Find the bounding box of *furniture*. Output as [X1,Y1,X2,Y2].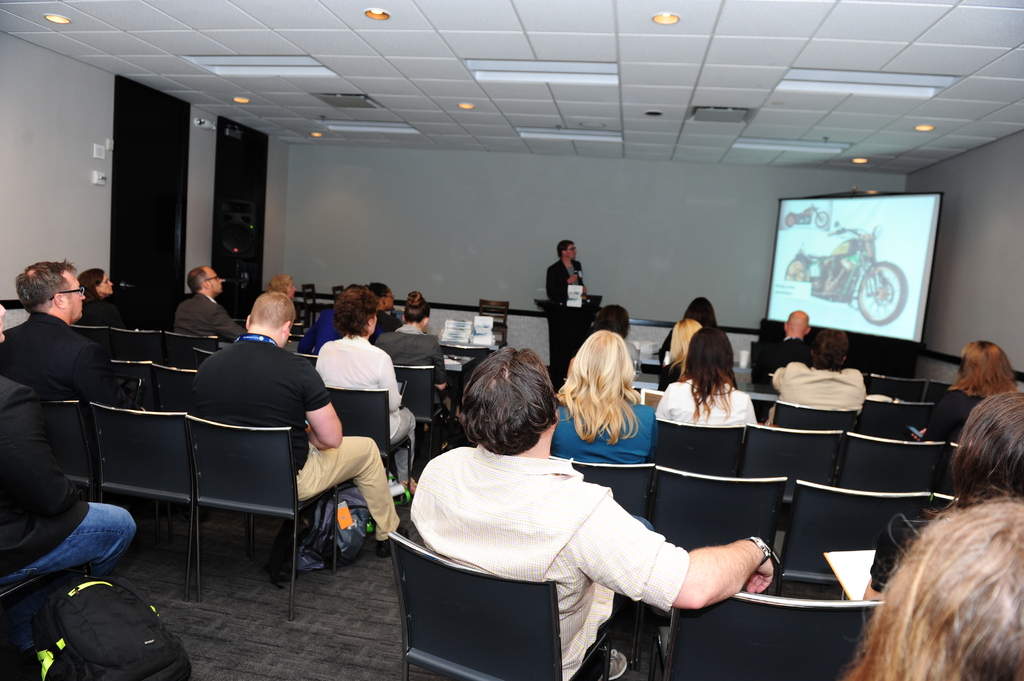
[84,394,250,602].
